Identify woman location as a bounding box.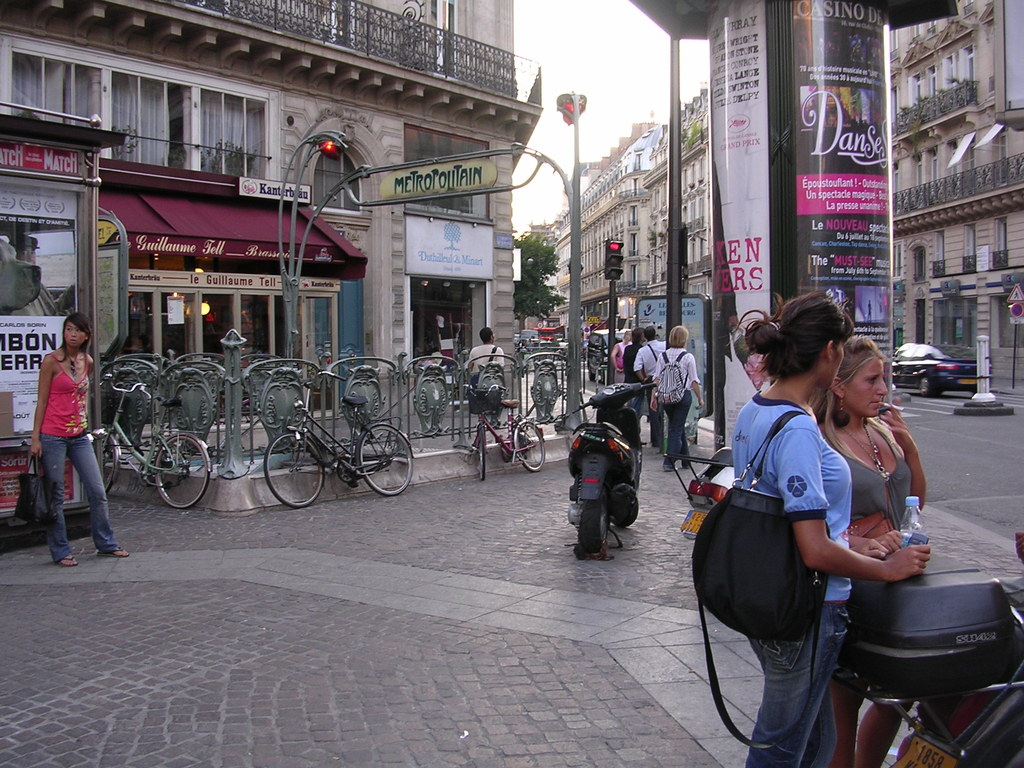
<region>30, 315, 132, 566</region>.
